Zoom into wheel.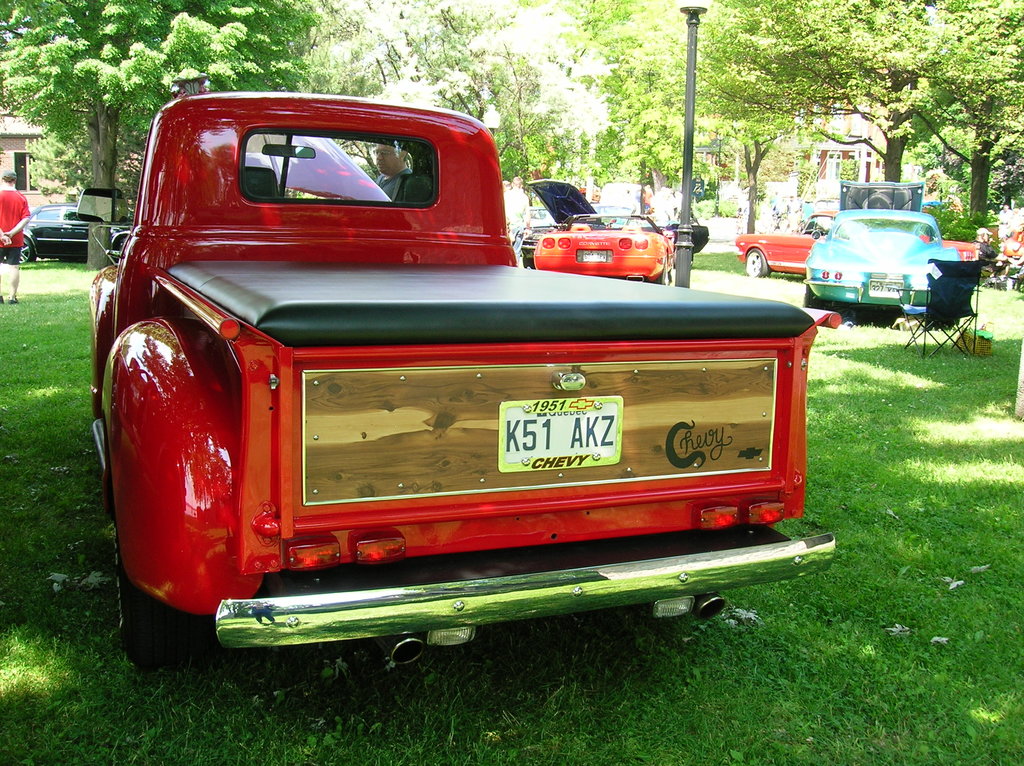
Zoom target: box(656, 264, 668, 283).
